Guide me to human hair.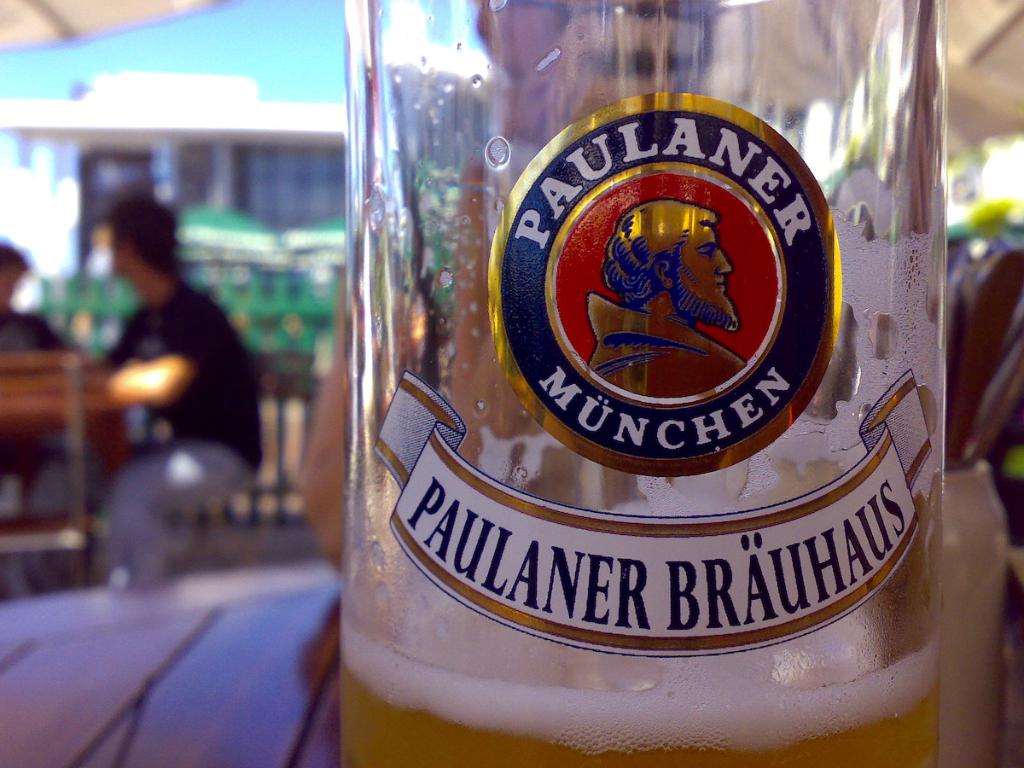
Guidance: 108 187 183 271.
